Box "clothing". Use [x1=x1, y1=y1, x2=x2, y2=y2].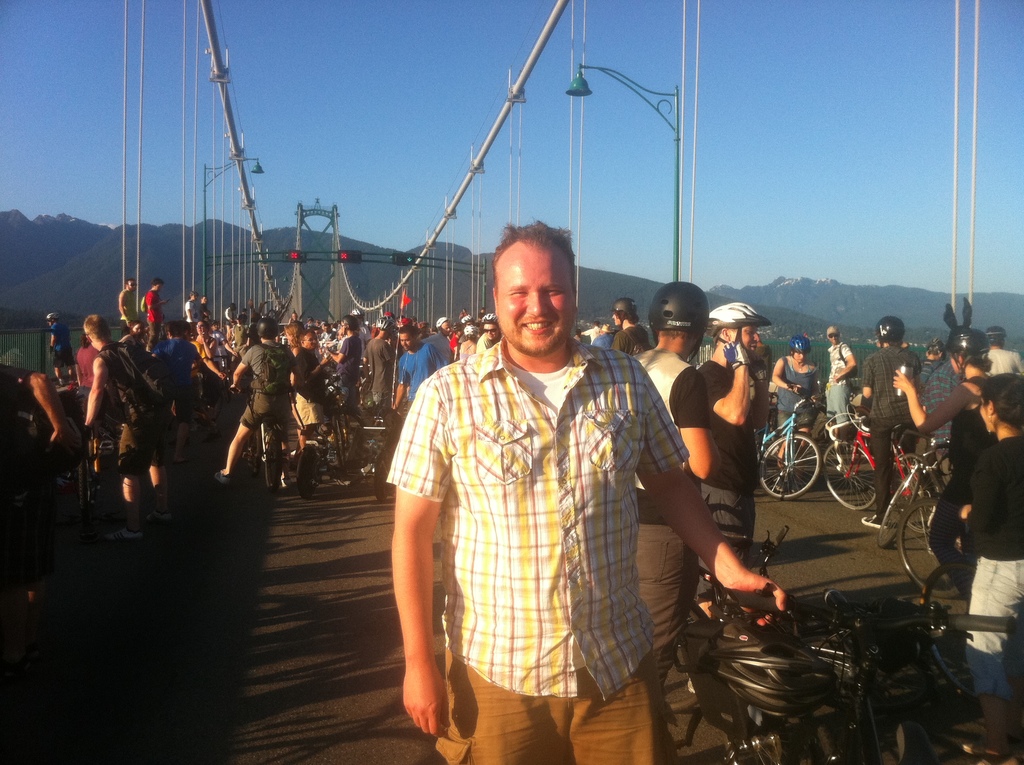
[x1=581, y1=326, x2=598, y2=342].
